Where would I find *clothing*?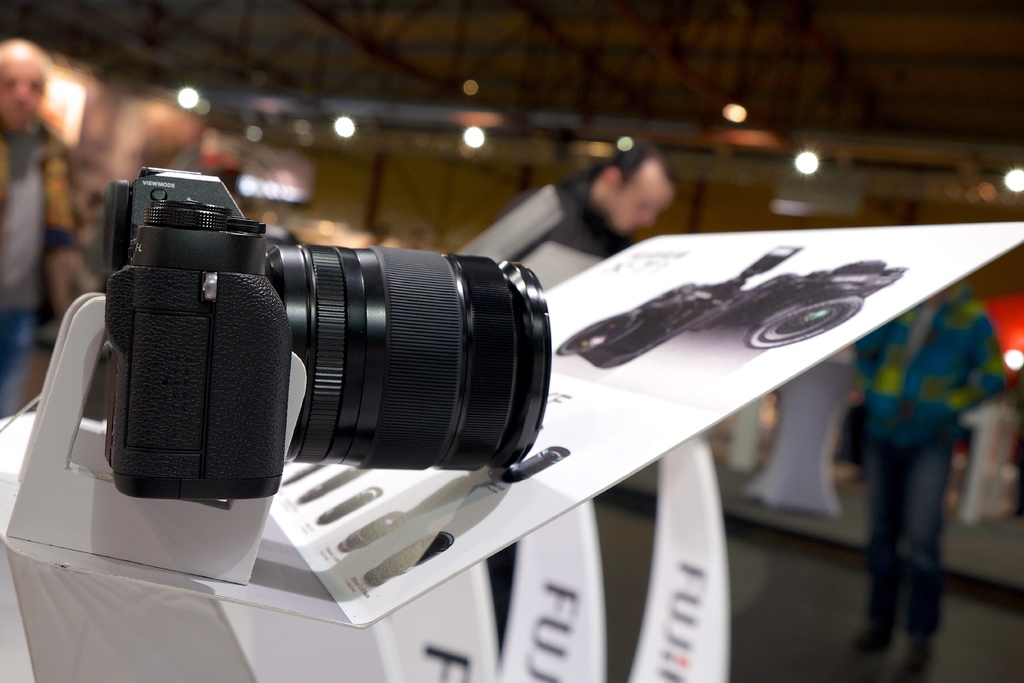
At 0 126 42 424.
